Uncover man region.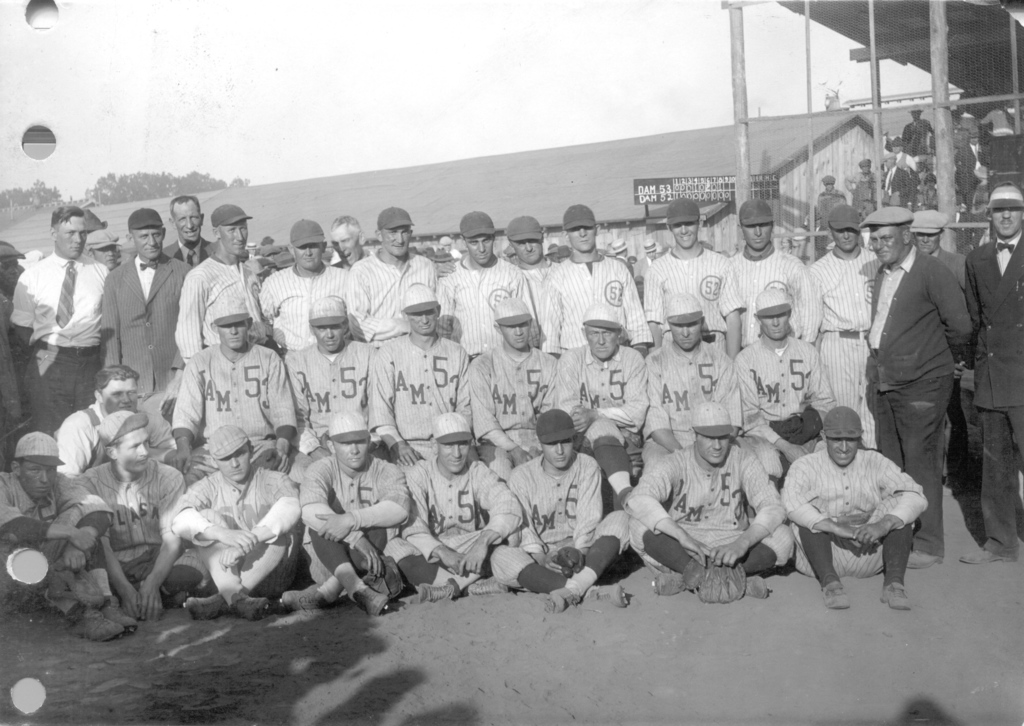
Uncovered: [x1=170, y1=298, x2=301, y2=473].
